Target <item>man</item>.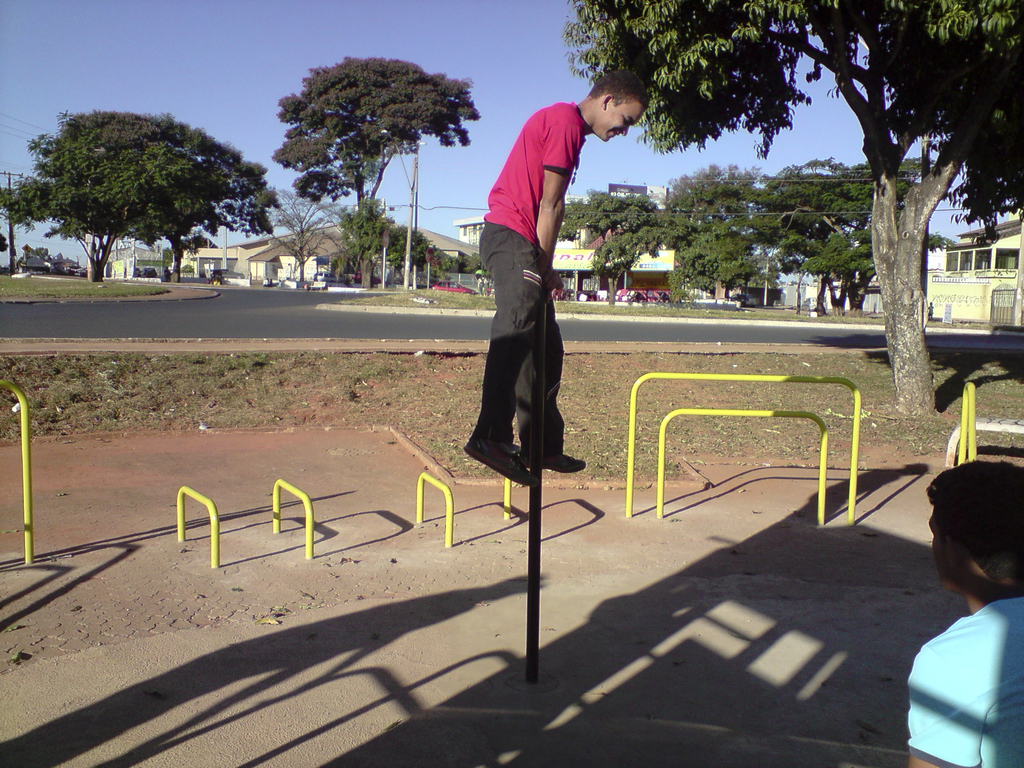
Target region: Rect(896, 484, 1023, 767).
